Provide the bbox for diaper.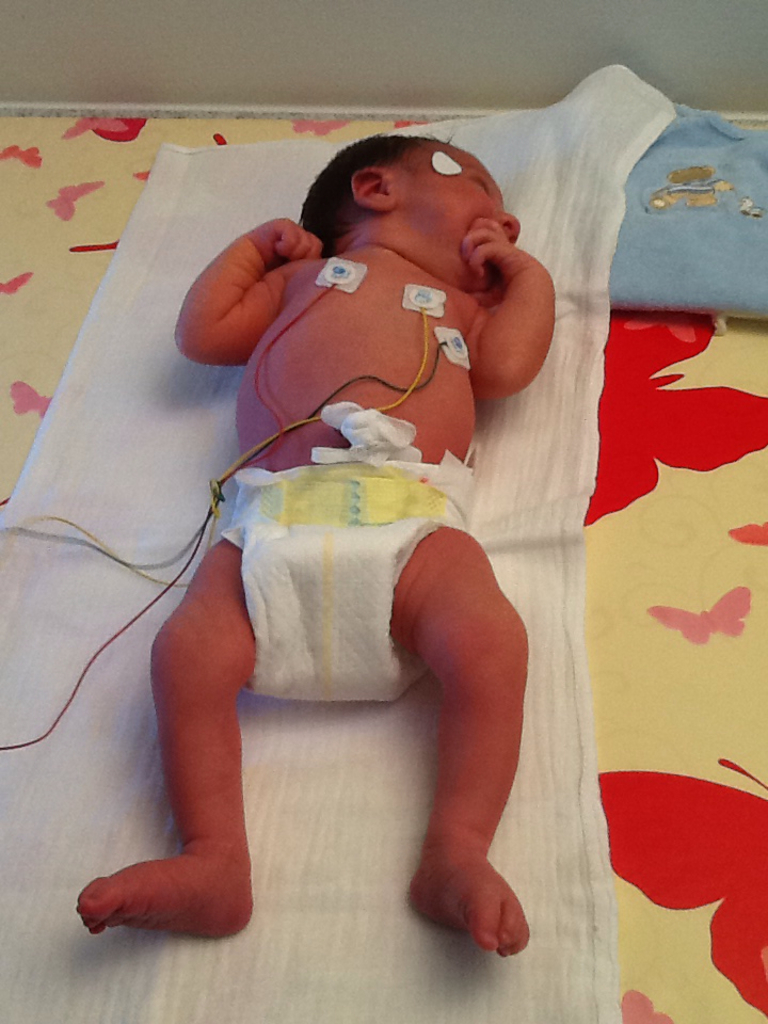
detection(206, 446, 479, 703).
